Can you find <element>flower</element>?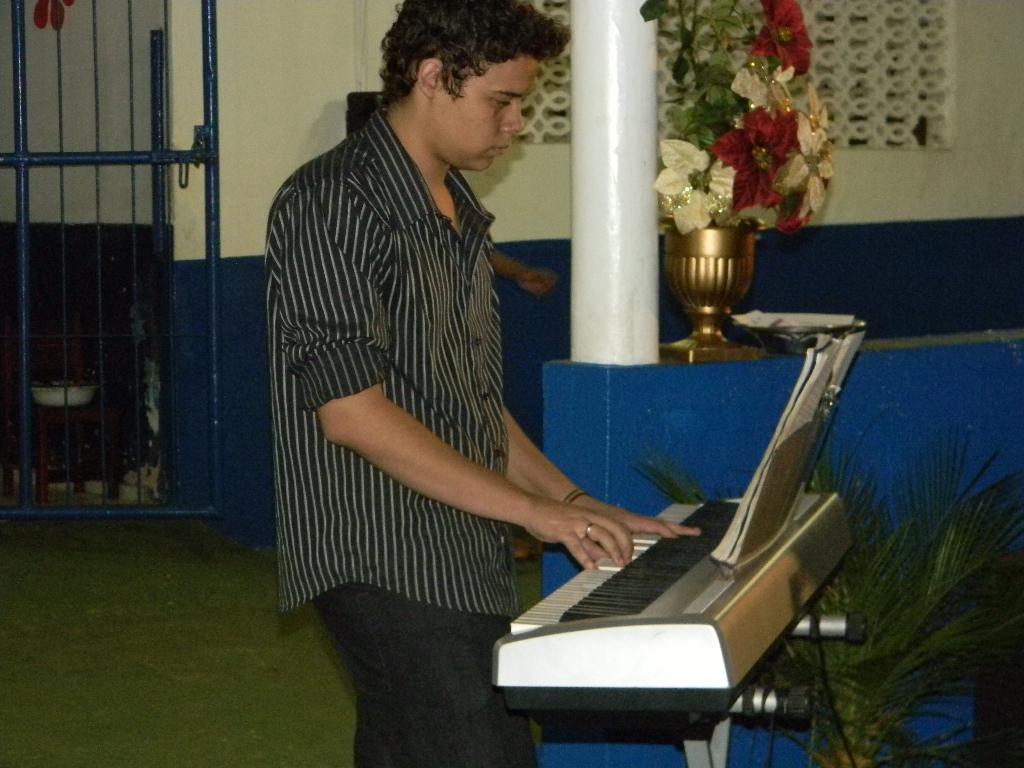
Yes, bounding box: 793 98 830 156.
